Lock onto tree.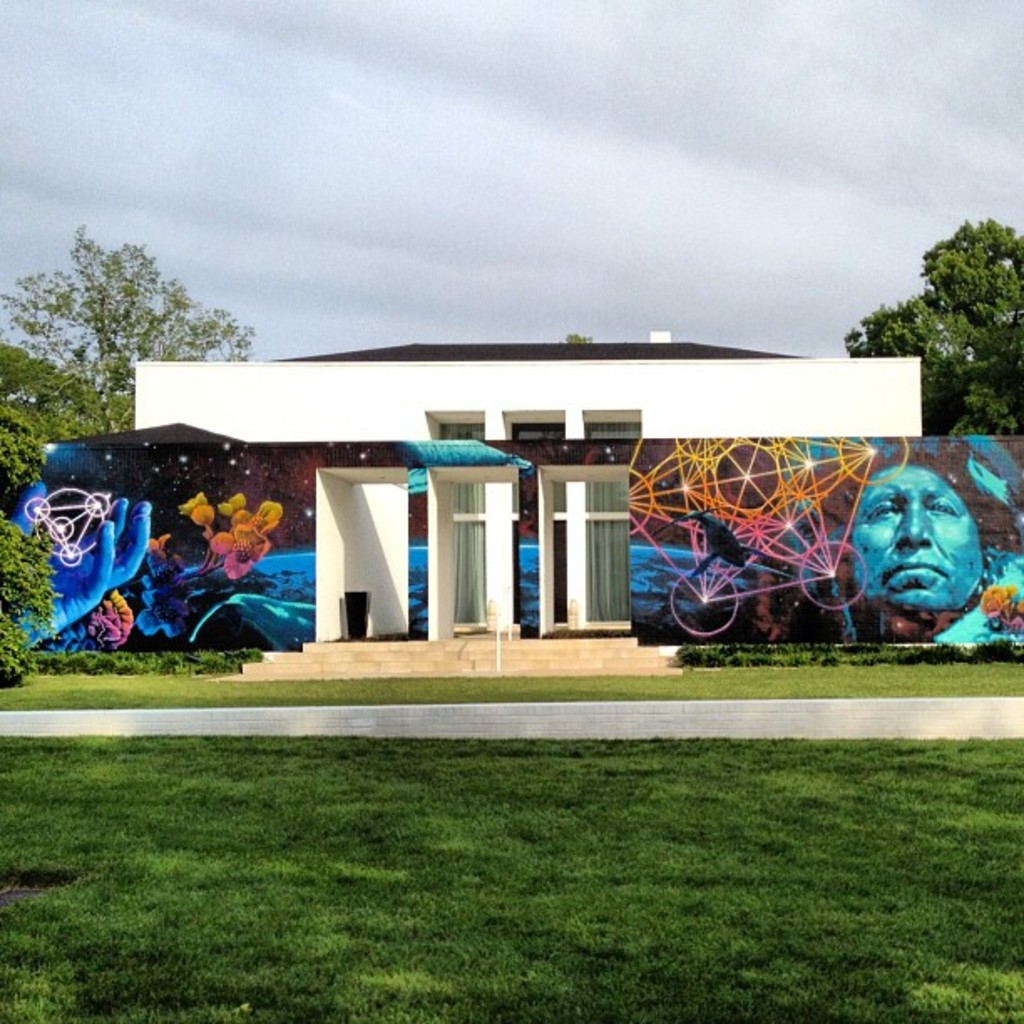
Locked: [x1=0, y1=390, x2=52, y2=683].
